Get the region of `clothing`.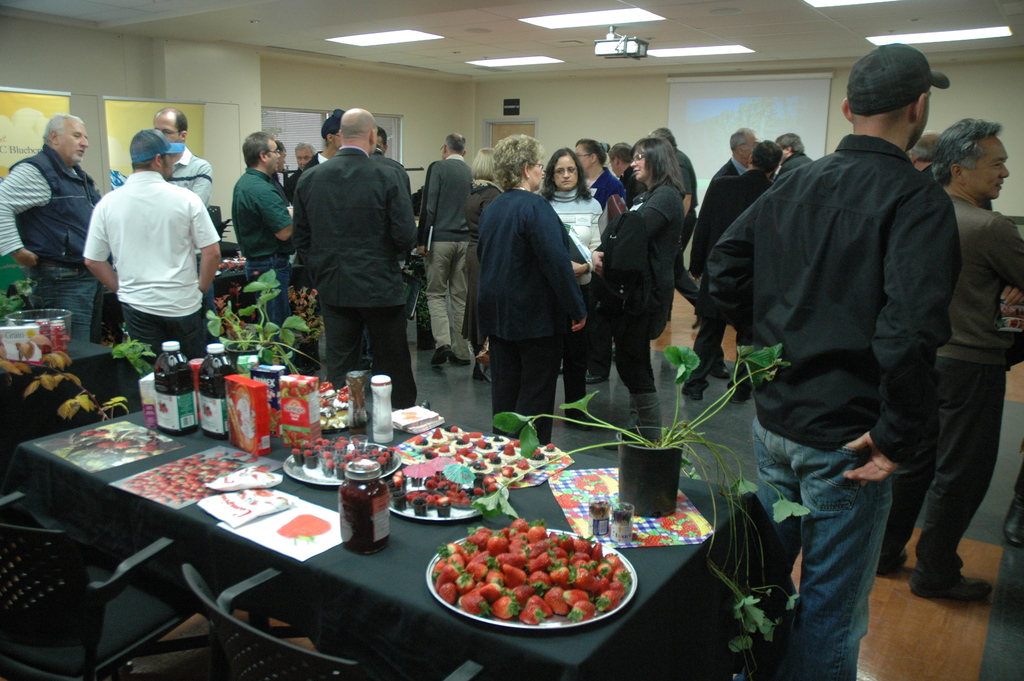
x1=713 y1=158 x2=776 y2=360.
